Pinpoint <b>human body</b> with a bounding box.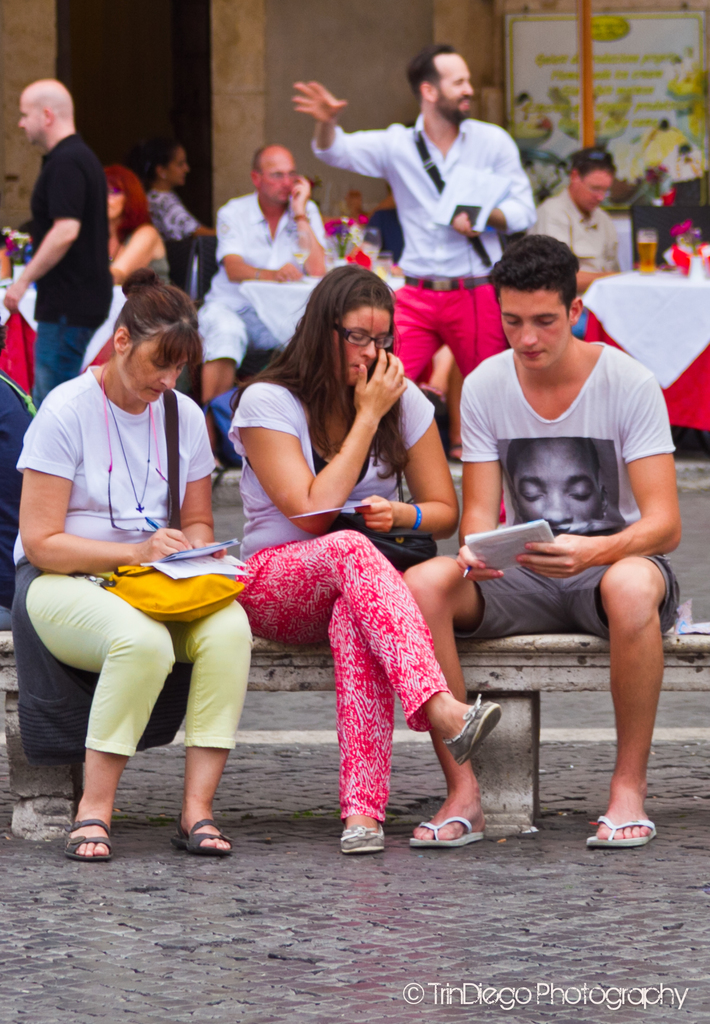
297/40/535/321.
